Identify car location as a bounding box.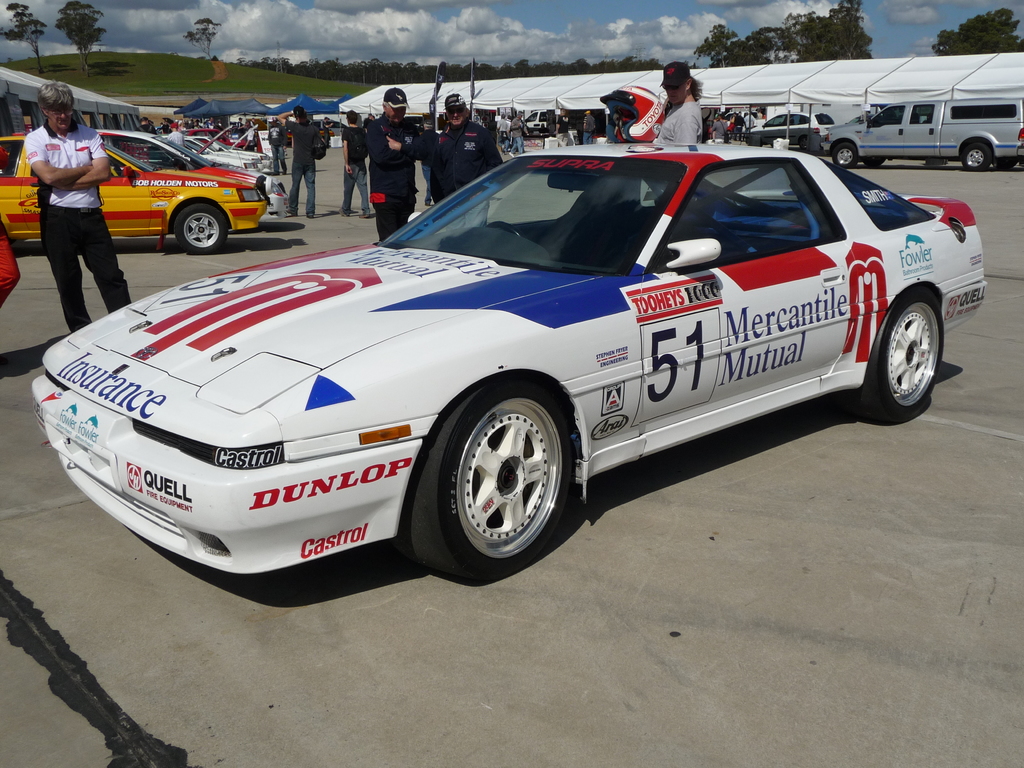
select_region(162, 136, 265, 171).
